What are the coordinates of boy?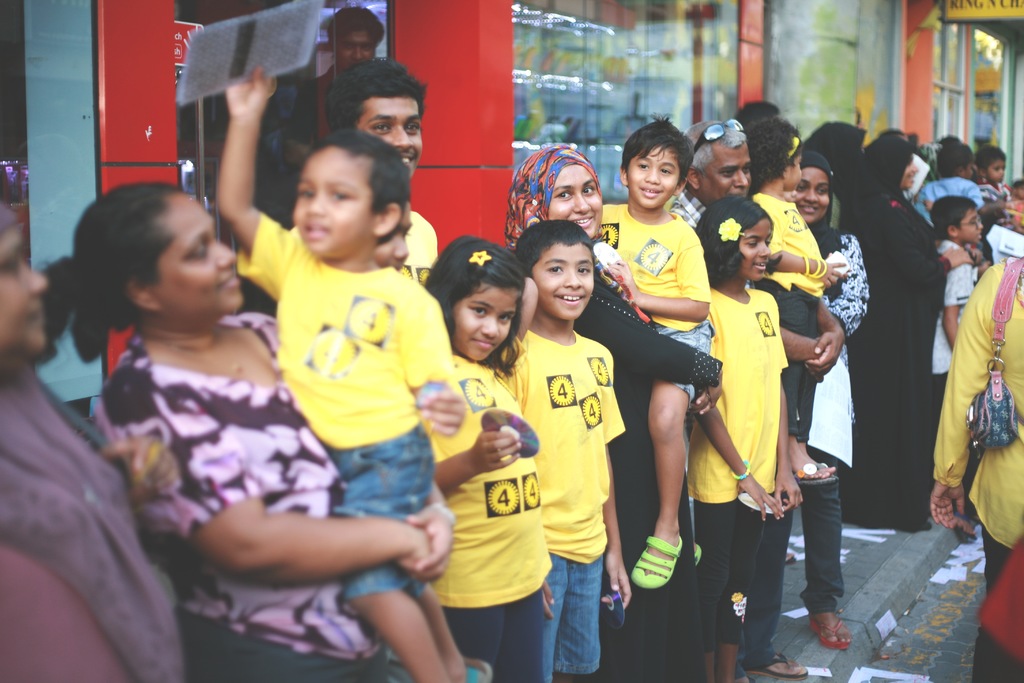
<box>931,197,979,406</box>.
